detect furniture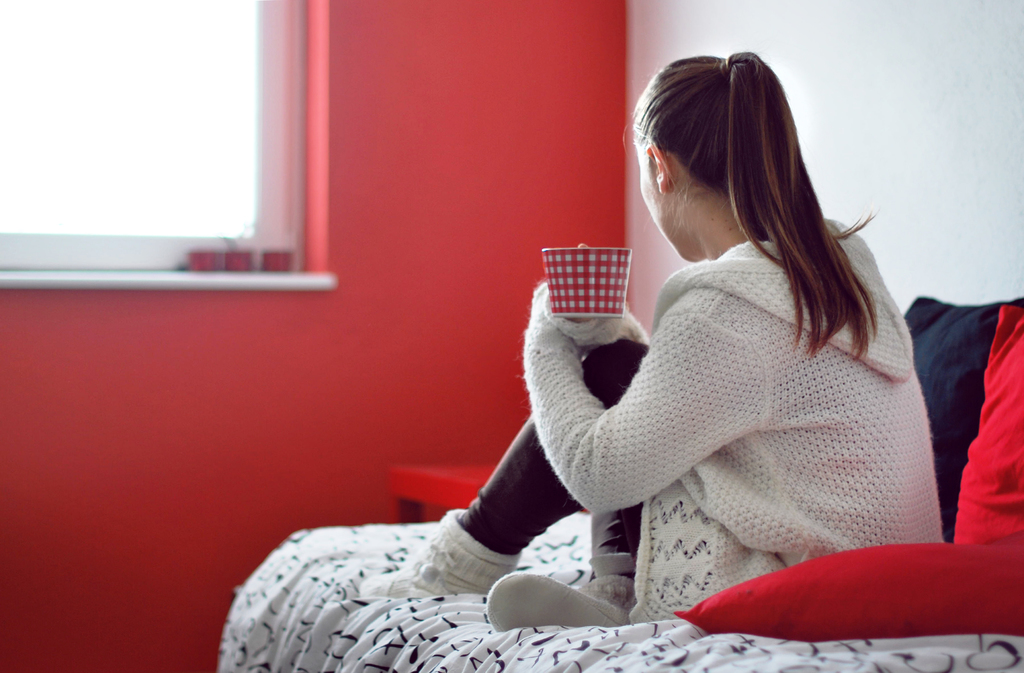
left=216, top=295, right=1023, bottom=672
